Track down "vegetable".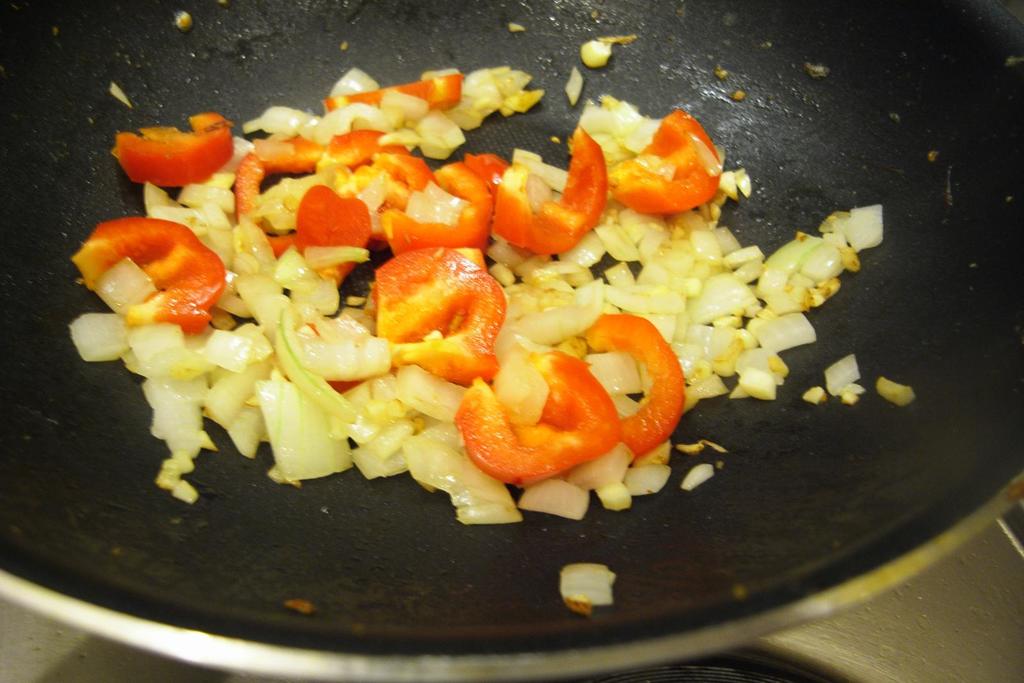
Tracked to {"left": 559, "top": 562, "right": 615, "bottom": 615}.
